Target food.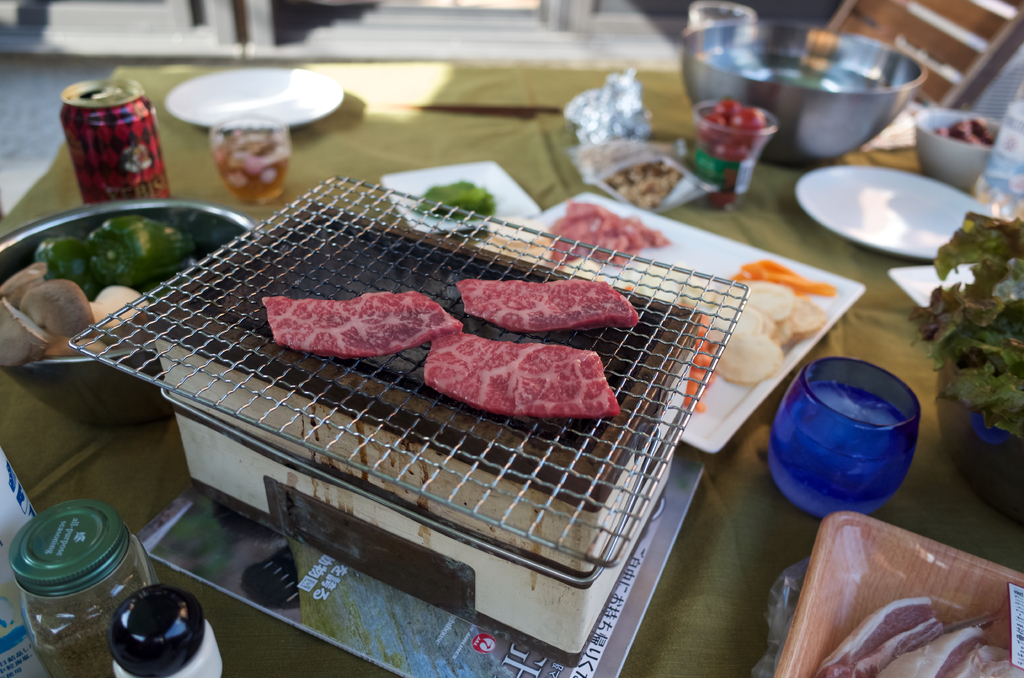
Target region: (261, 295, 464, 359).
